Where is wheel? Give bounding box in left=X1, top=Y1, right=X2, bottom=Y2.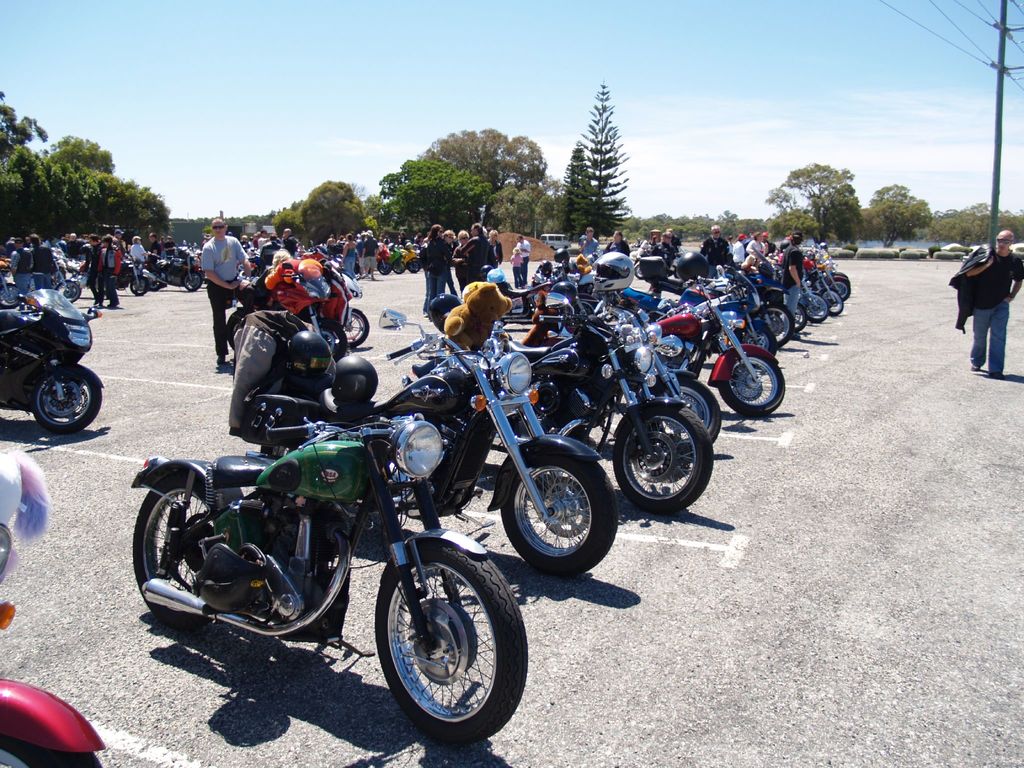
left=716, top=346, right=783, bottom=421.
